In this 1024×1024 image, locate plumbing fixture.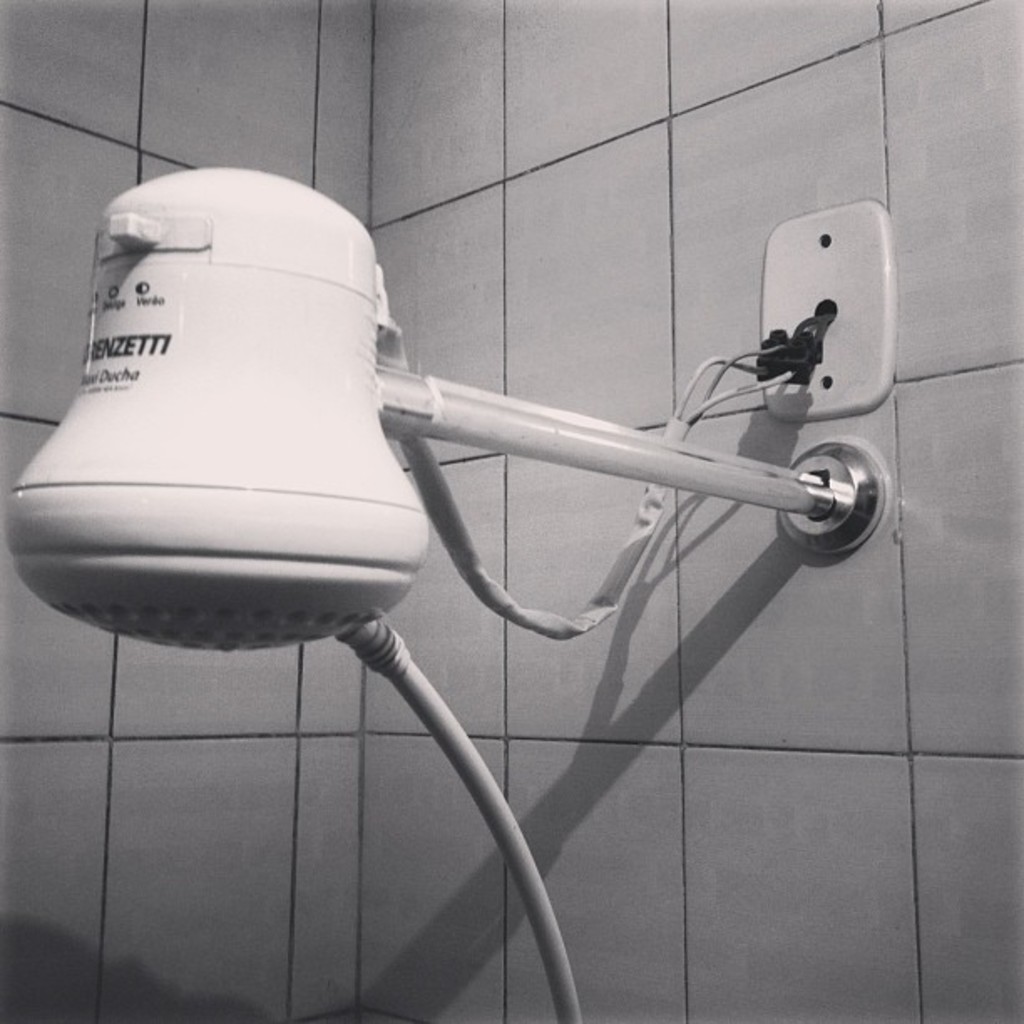
Bounding box: bbox(5, 162, 873, 658).
